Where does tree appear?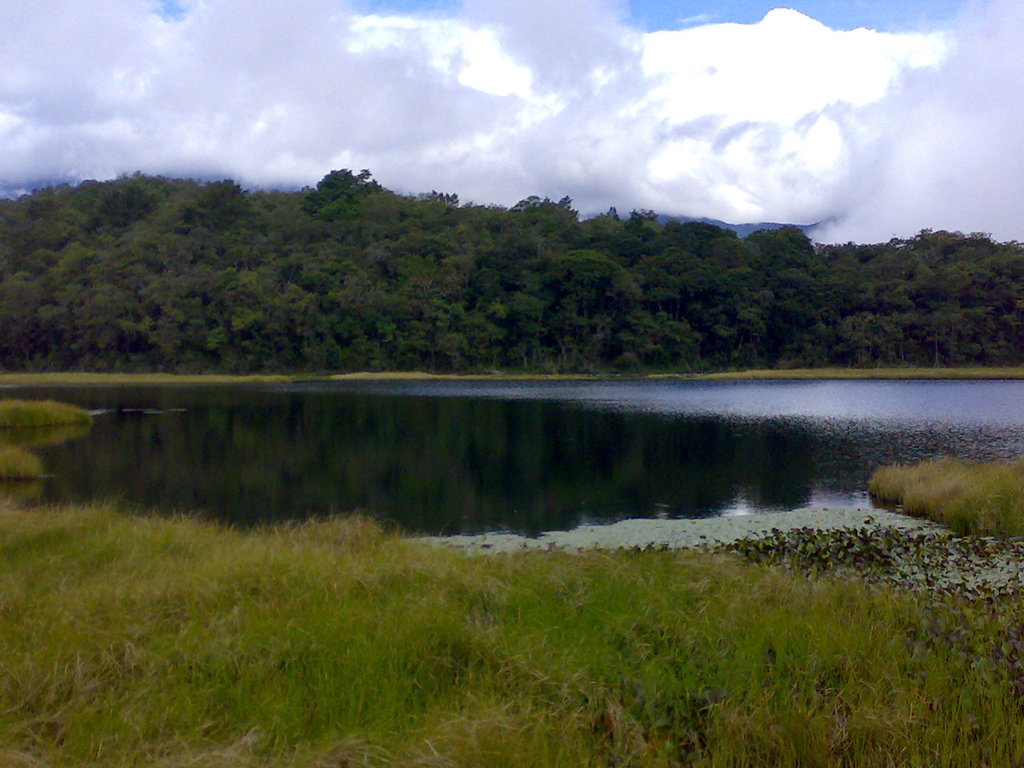
Appears at region(539, 249, 624, 376).
